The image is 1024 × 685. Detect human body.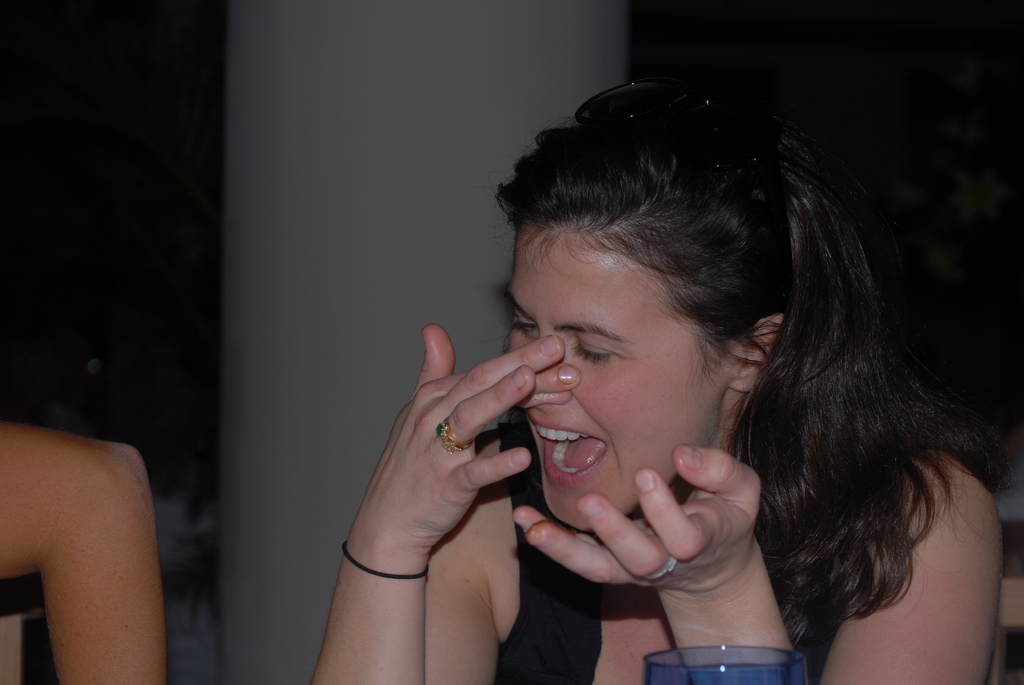
Detection: <box>281,125,997,684</box>.
